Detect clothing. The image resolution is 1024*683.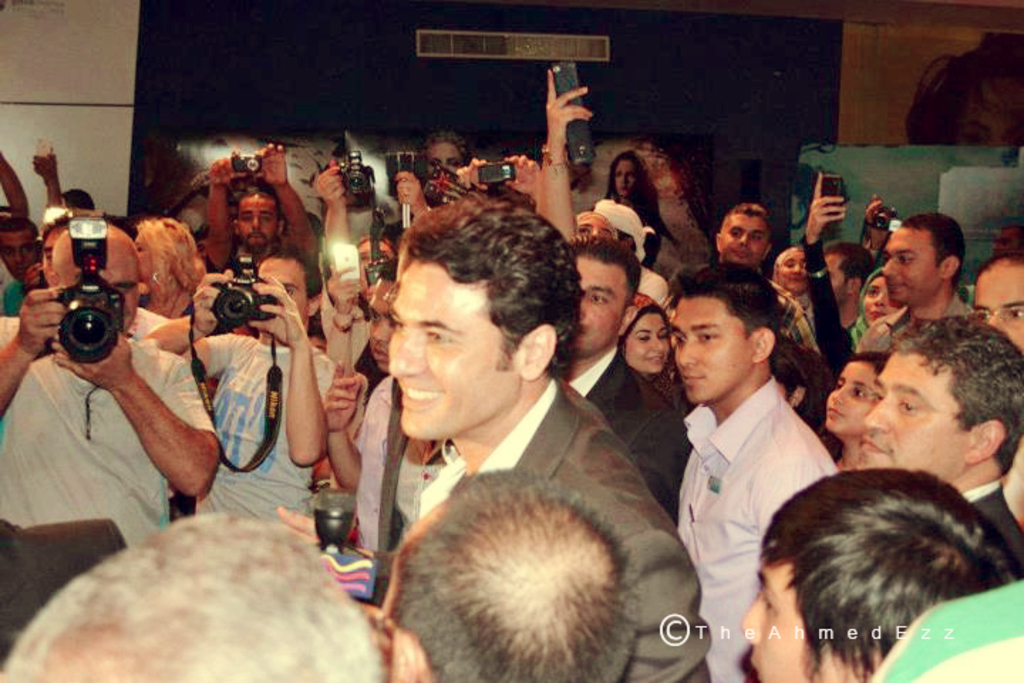
960,477,1023,585.
